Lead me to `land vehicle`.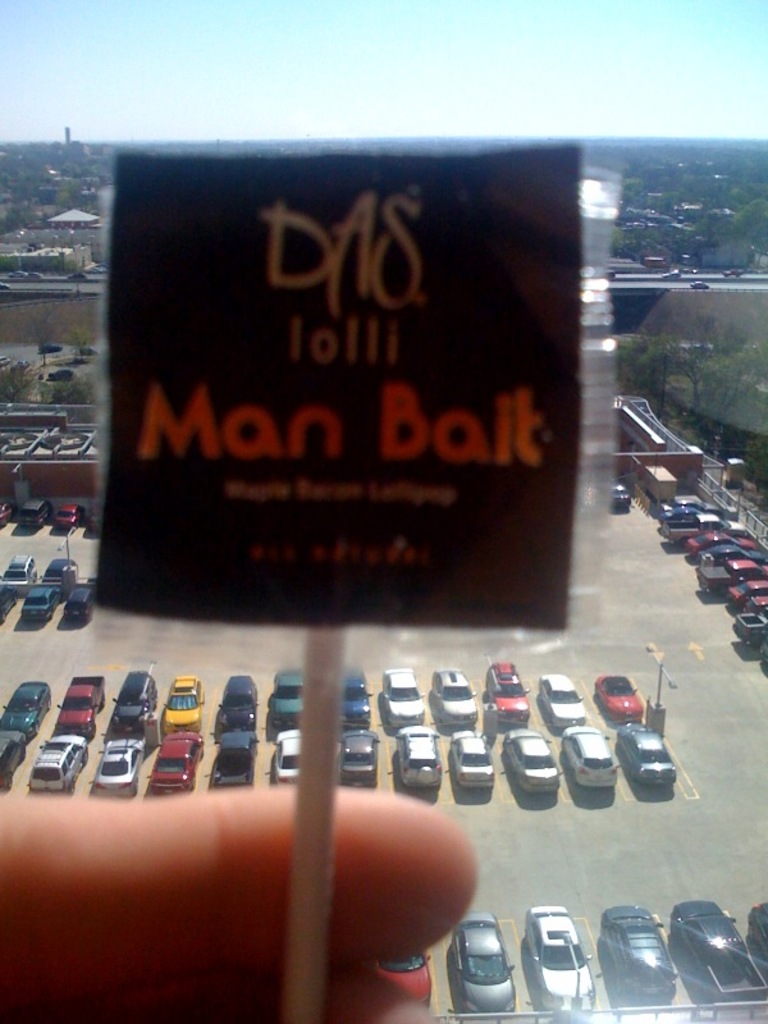
Lead to (84, 497, 101, 536).
